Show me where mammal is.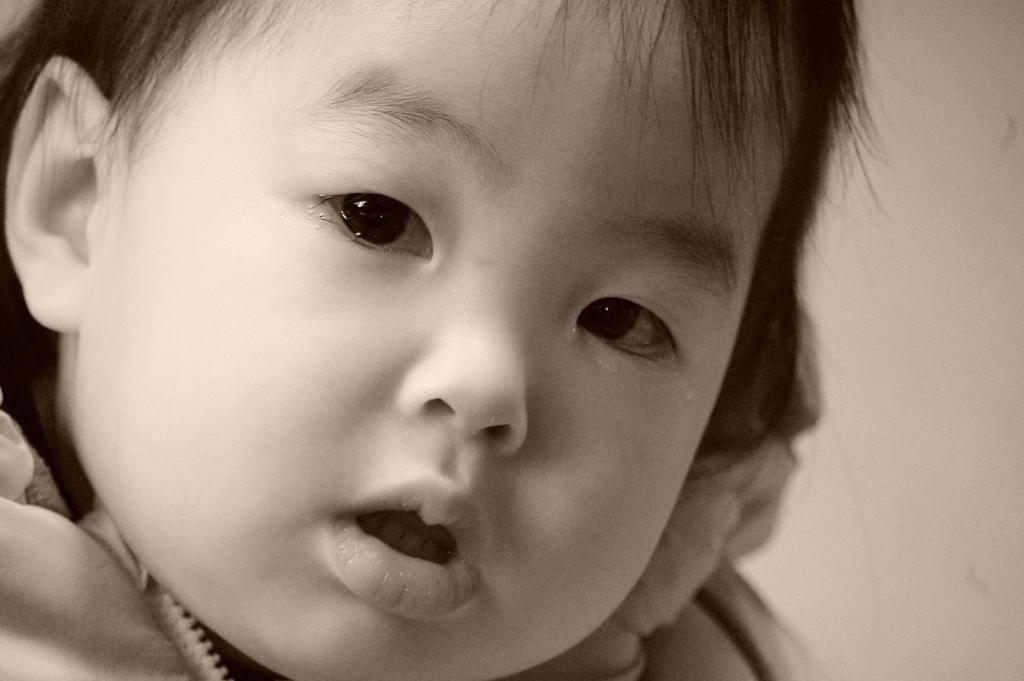
mammal is at Rect(29, 1, 924, 680).
